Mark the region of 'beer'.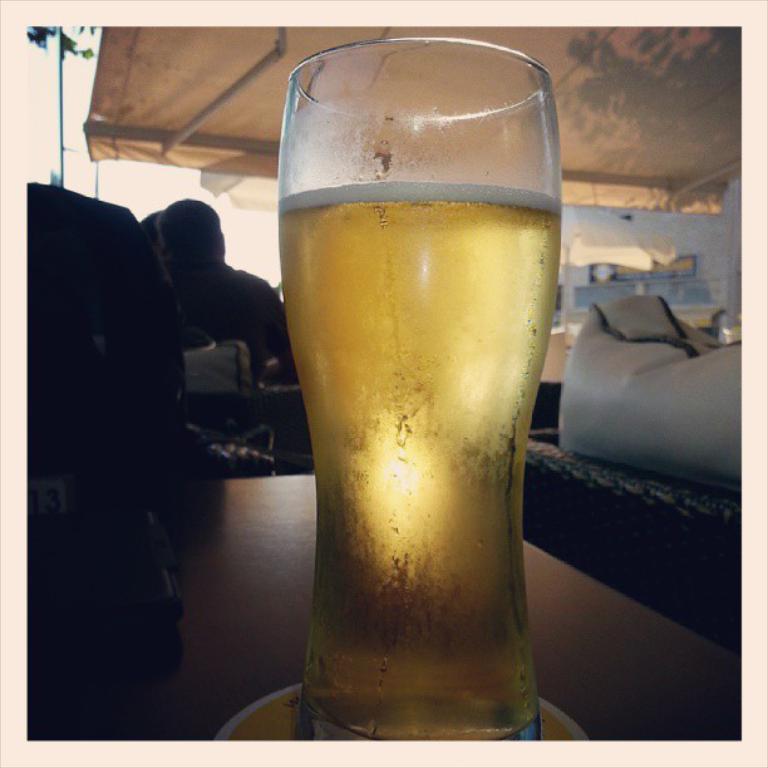
Region: 279/181/560/743.
